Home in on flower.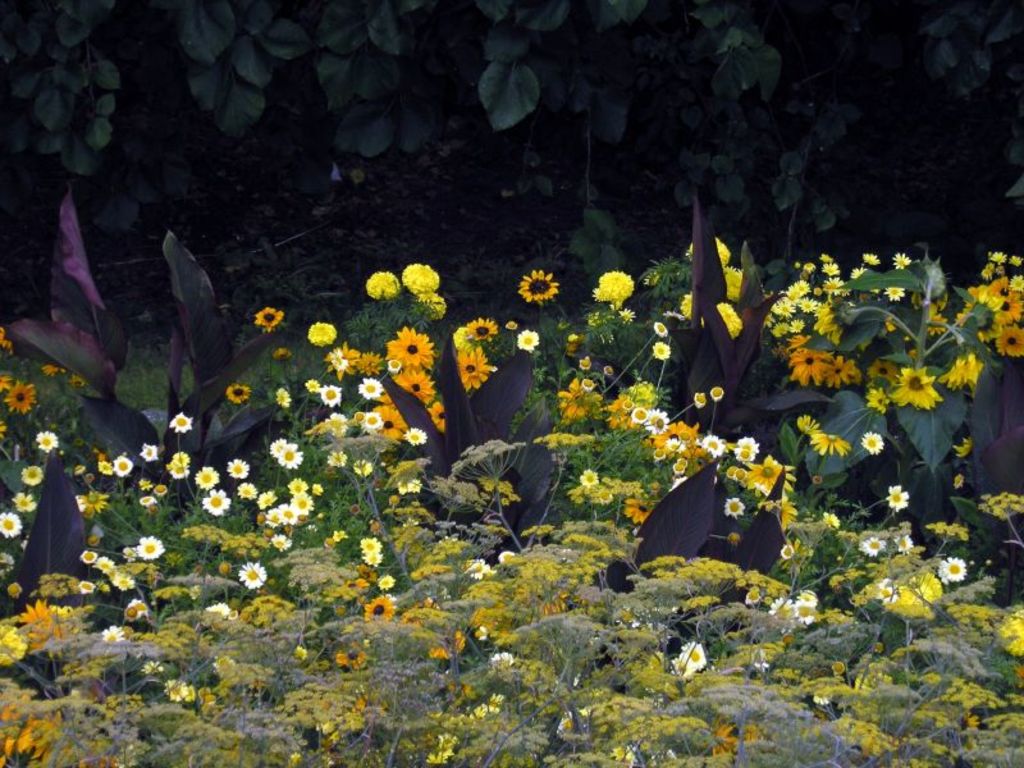
Homed in at [left=164, top=677, right=197, bottom=704].
